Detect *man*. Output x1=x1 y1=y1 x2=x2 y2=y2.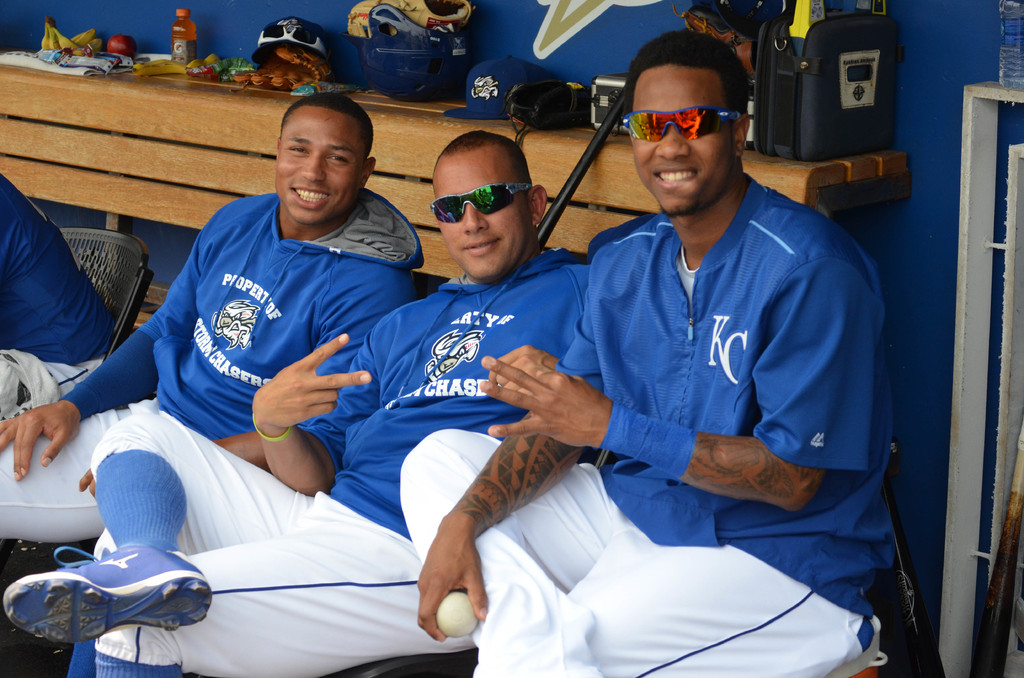
x1=0 y1=172 x2=109 y2=369.
